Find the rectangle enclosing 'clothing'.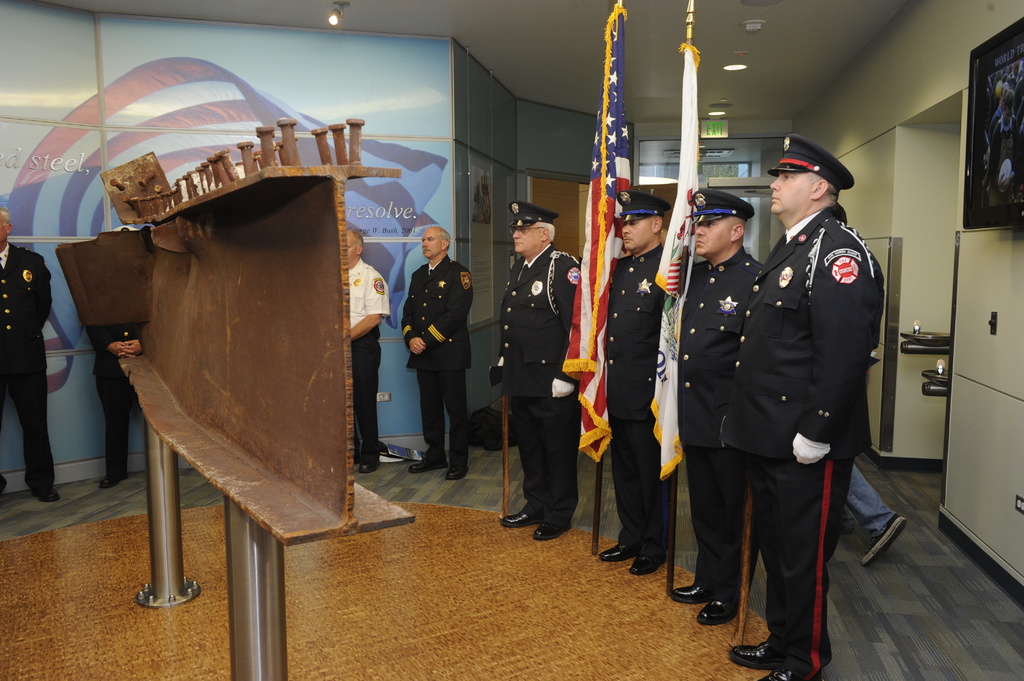
region(497, 252, 587, 528).
